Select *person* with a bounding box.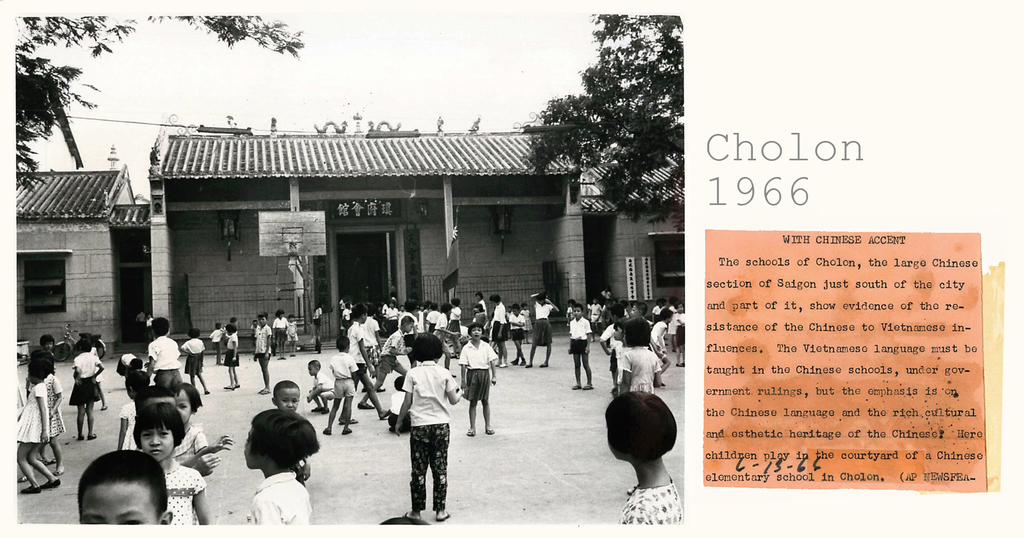
crop(179, 325, 207, 396).
